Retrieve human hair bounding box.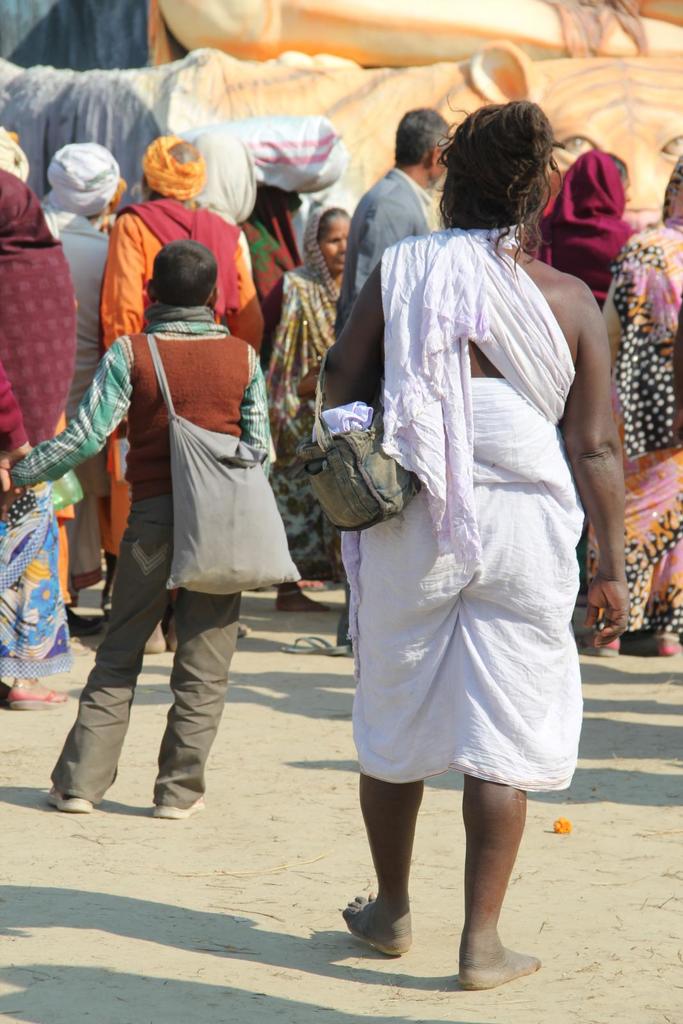
Bounding box: {"x1": 154, "y1": 240, "x2": 215, "y2": 310}.
